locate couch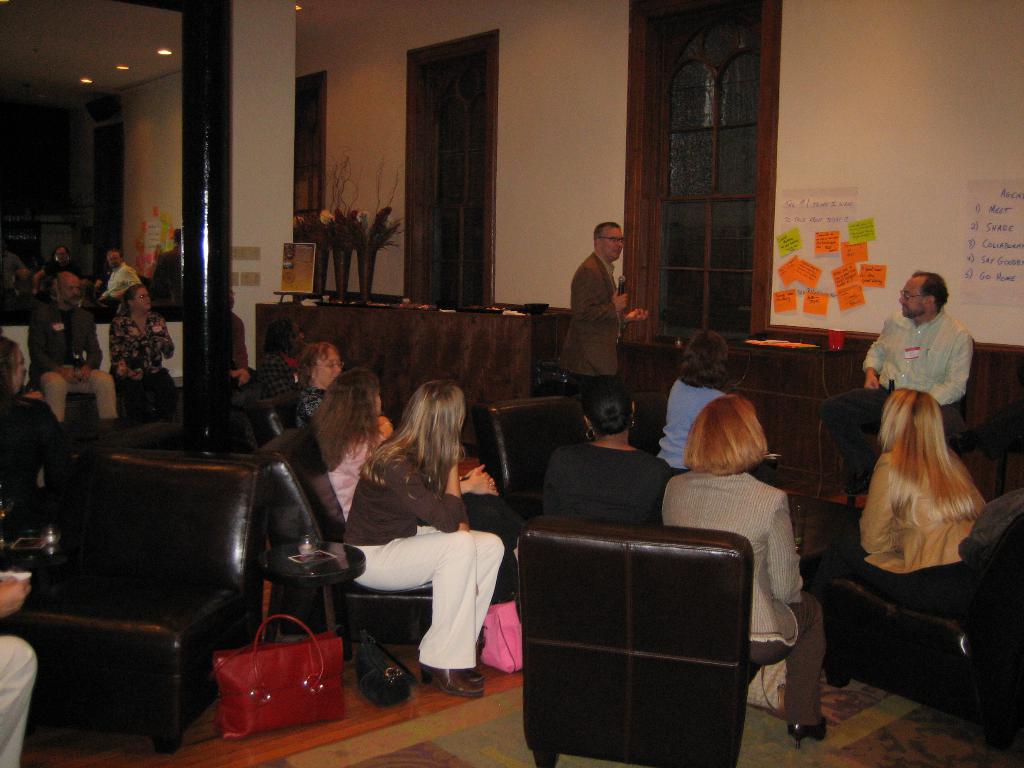
[476, 396, 593, 520]
